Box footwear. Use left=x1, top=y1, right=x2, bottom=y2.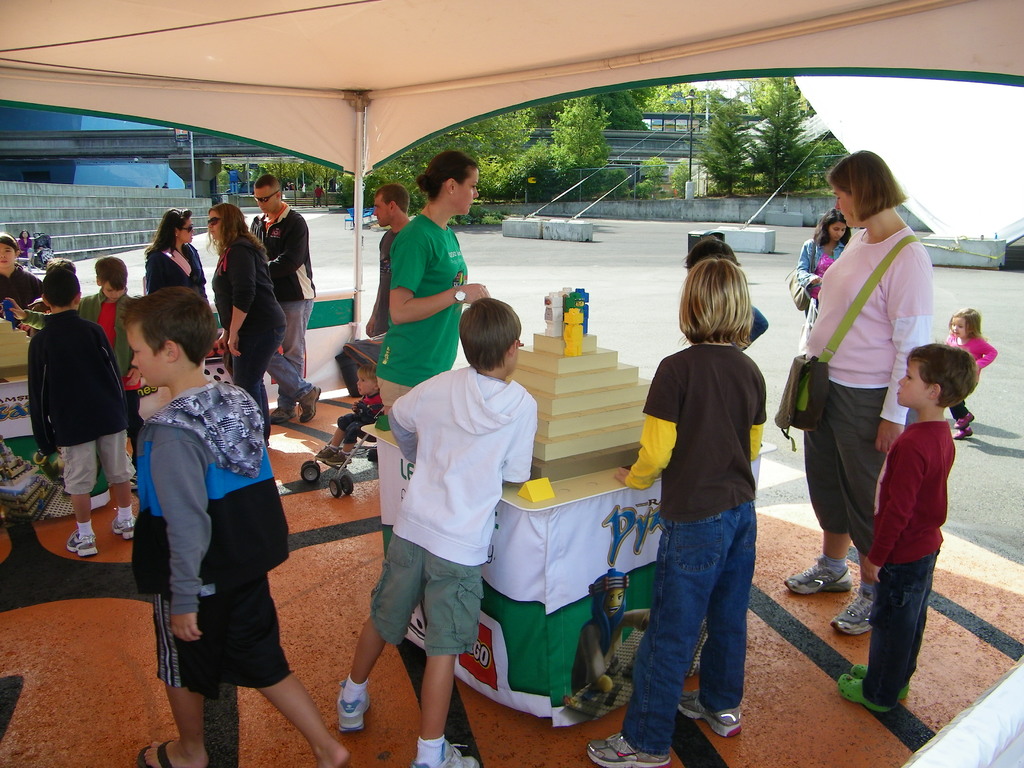
left=108, top=515, right=137, bottom=541.
